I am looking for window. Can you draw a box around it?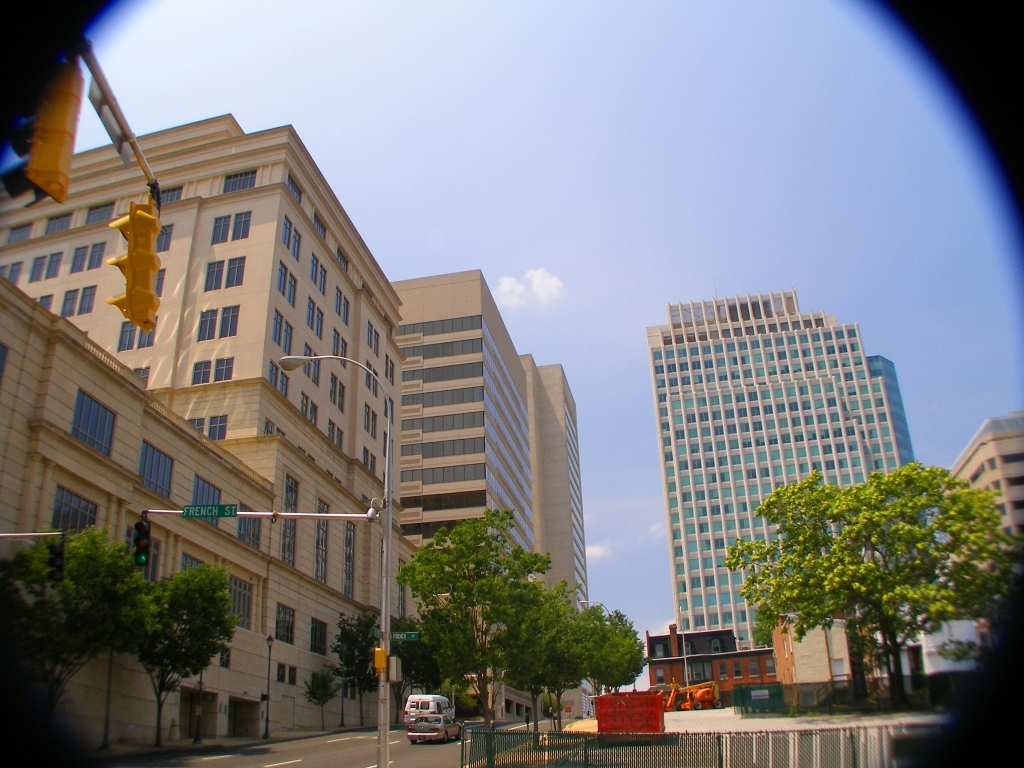
Sure, the bounding box is 327,422,347,450.
